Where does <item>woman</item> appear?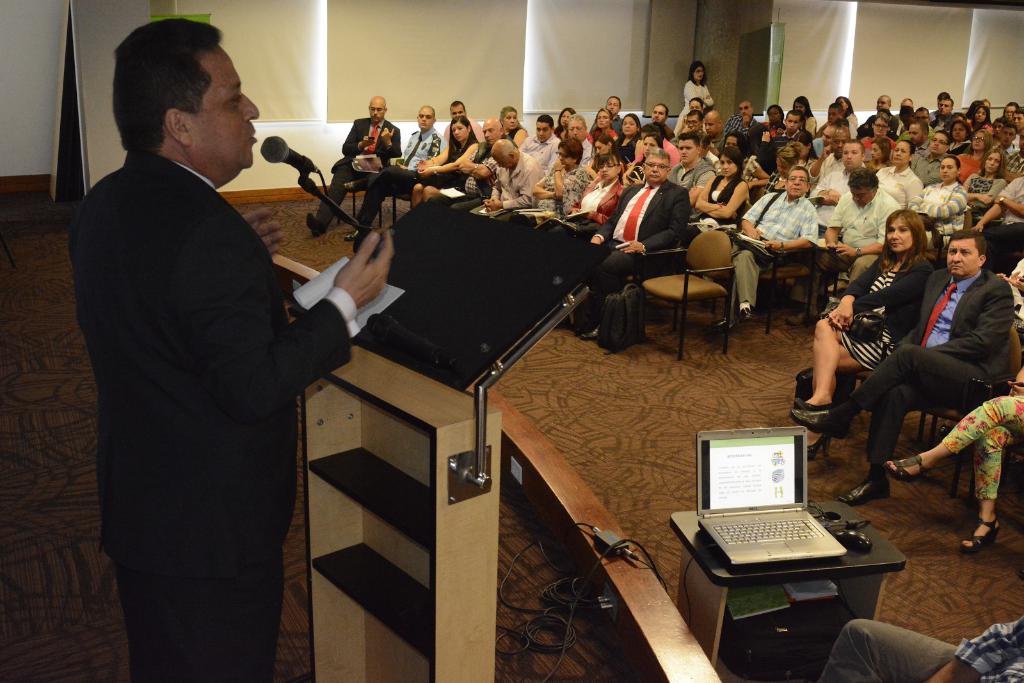
Appears at detection(869, 140, 929, 211).
